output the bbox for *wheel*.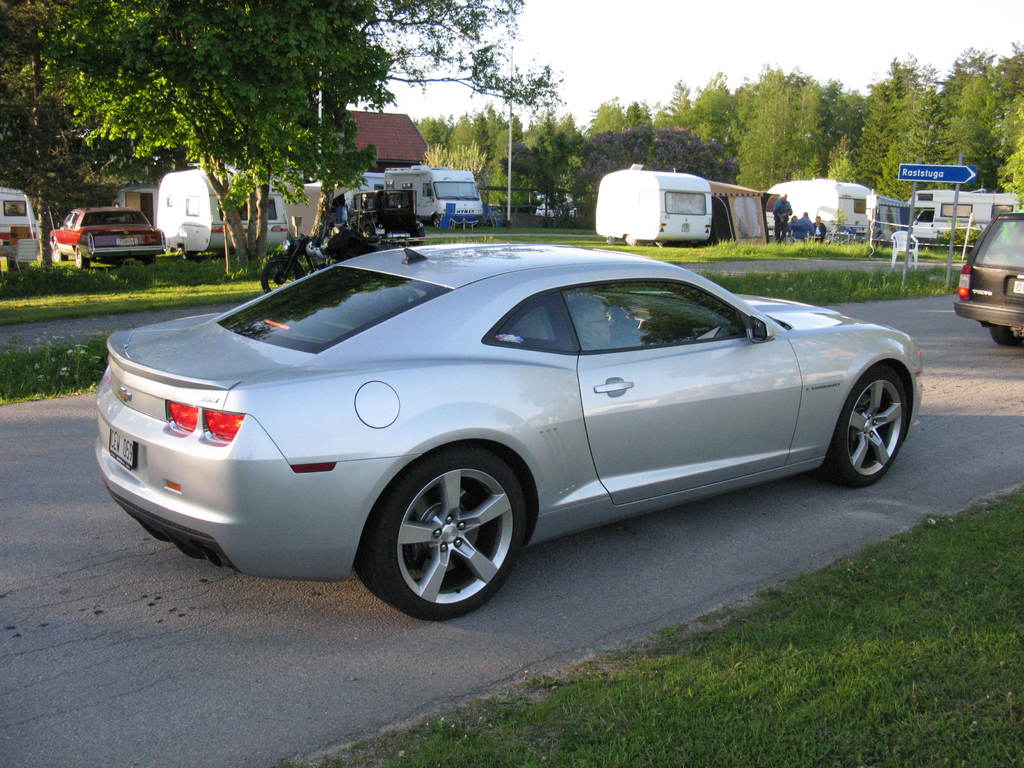
<region>824, 360, 909, 489</region>.
